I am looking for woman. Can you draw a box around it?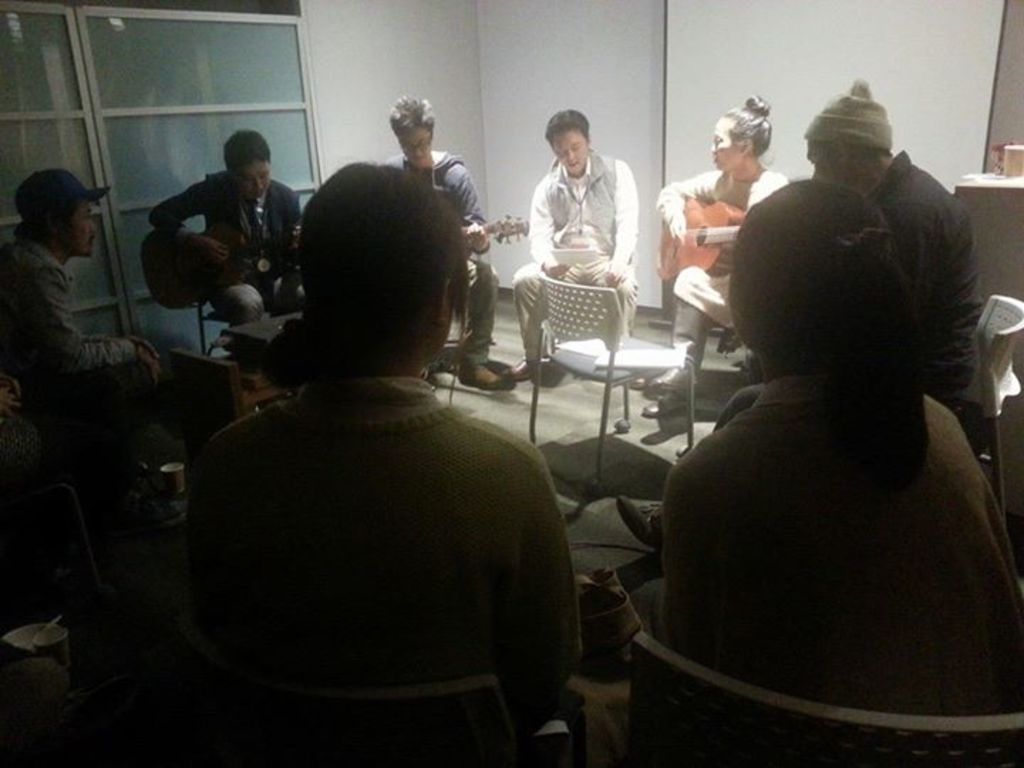
Sure, the bounding box is [left=619, top=175, right=1023, bottom=717].
